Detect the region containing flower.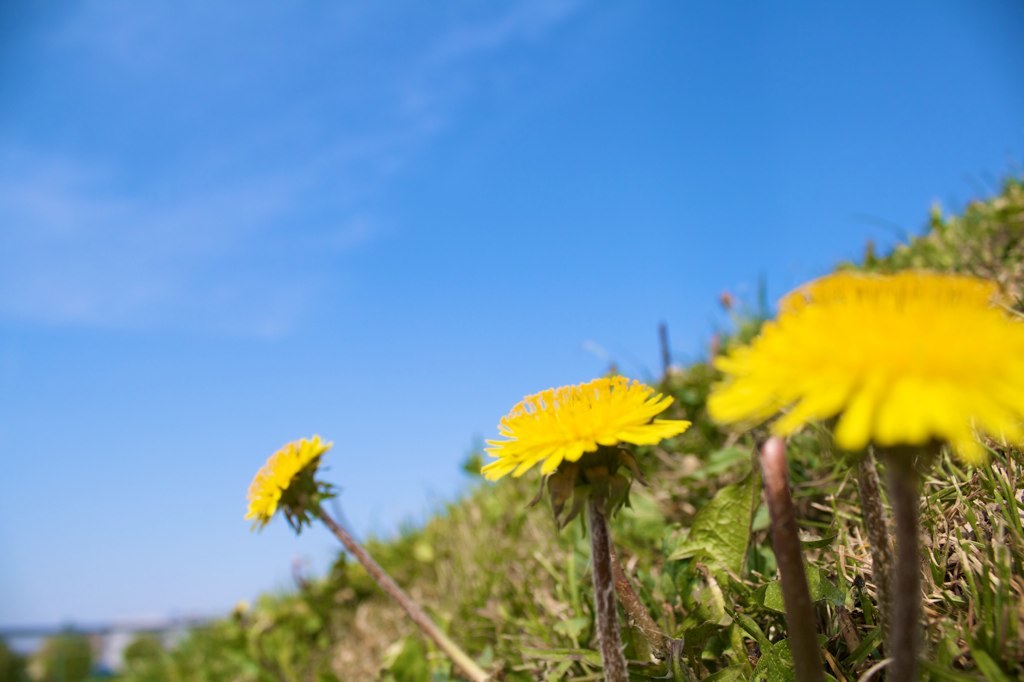
<box>243,431,333,527</box>.
